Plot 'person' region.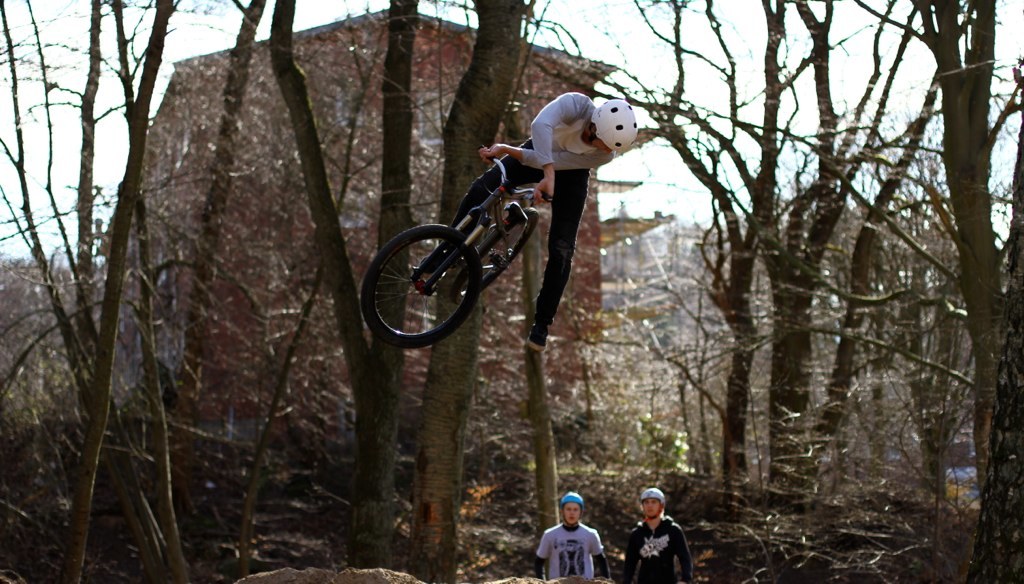
Plotted at region(622, 490, 693, 583).
